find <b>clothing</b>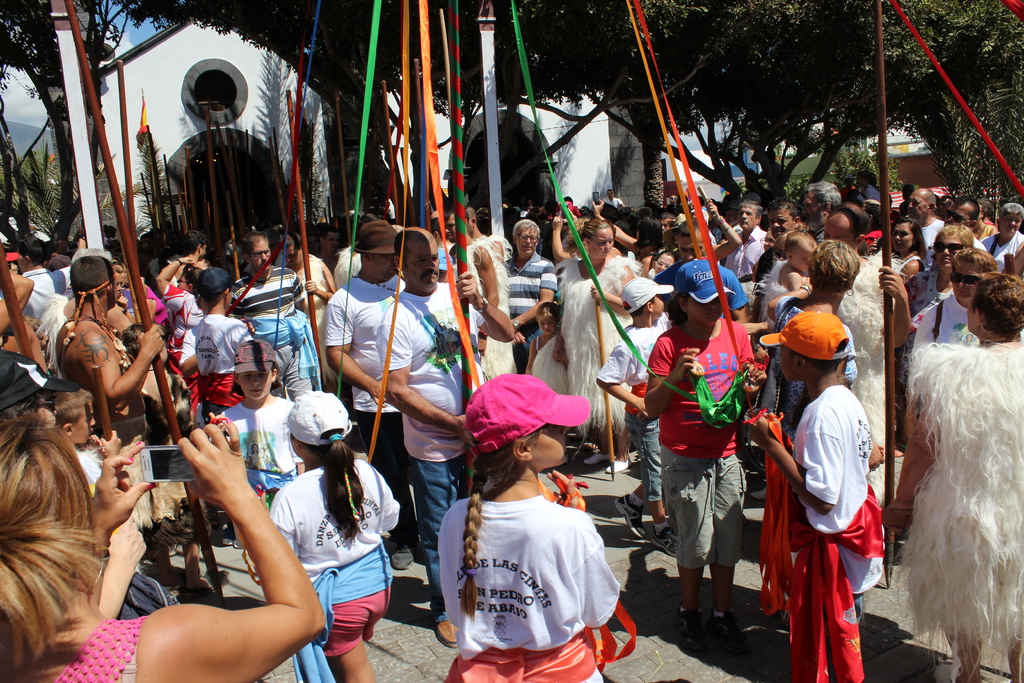
bbox=(469, 235, 523, 375)
